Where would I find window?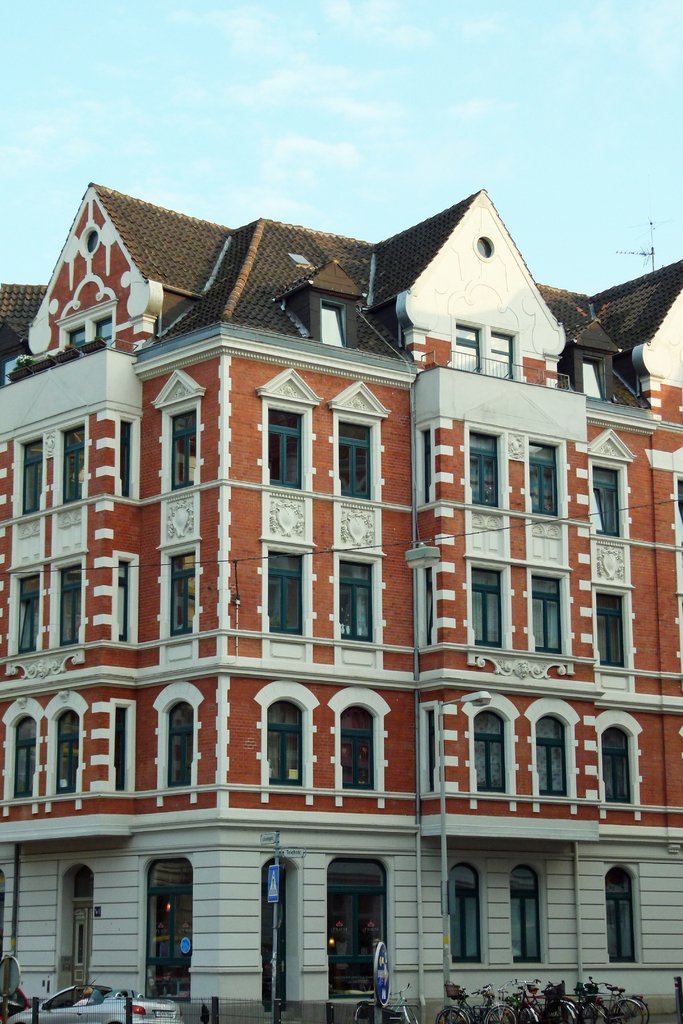
At <box>604,863,639,961</box>.
